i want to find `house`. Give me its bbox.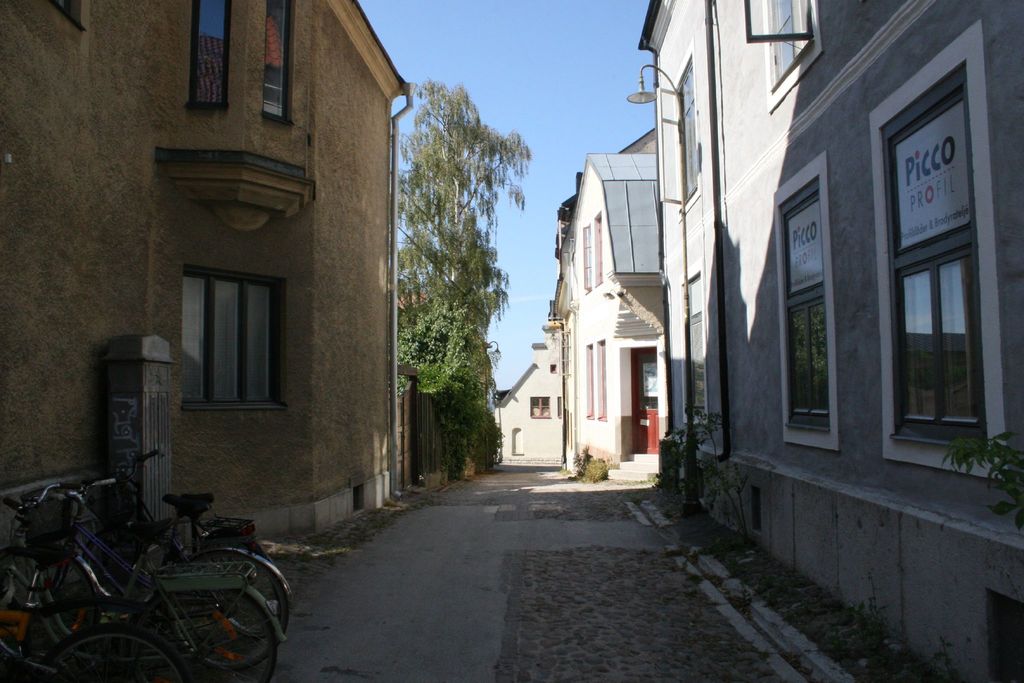
select_region(630, 0, 1023, 682).
